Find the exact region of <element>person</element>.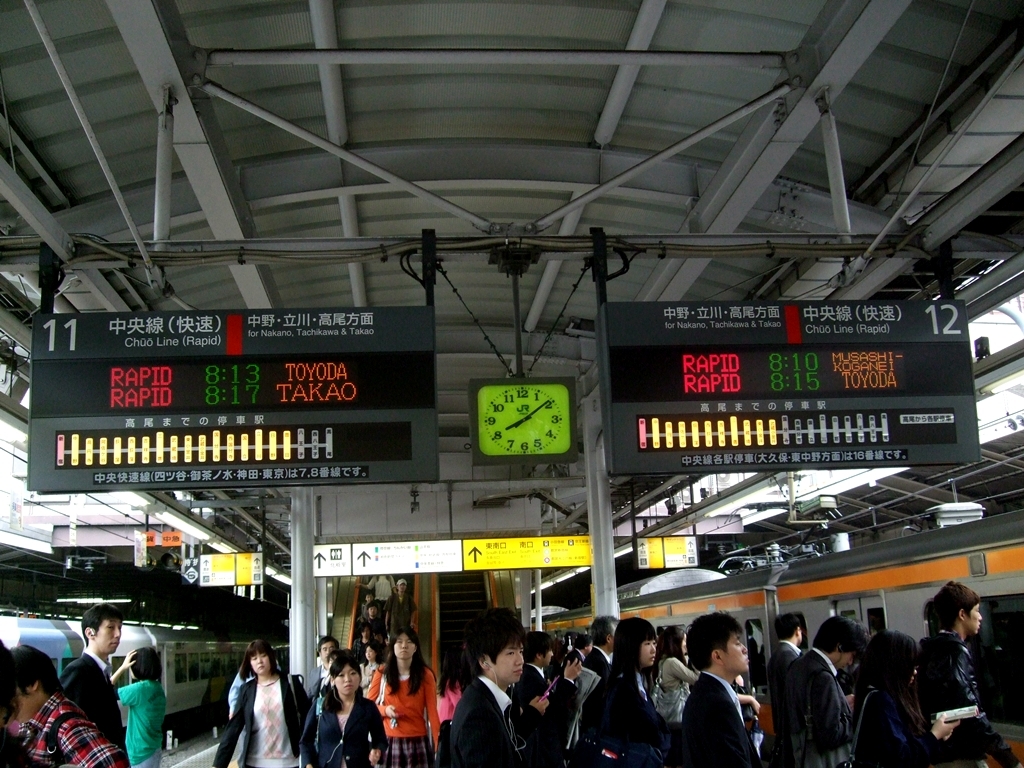
Exact region: x1=590, y1=611, x2=628, y2=674.
